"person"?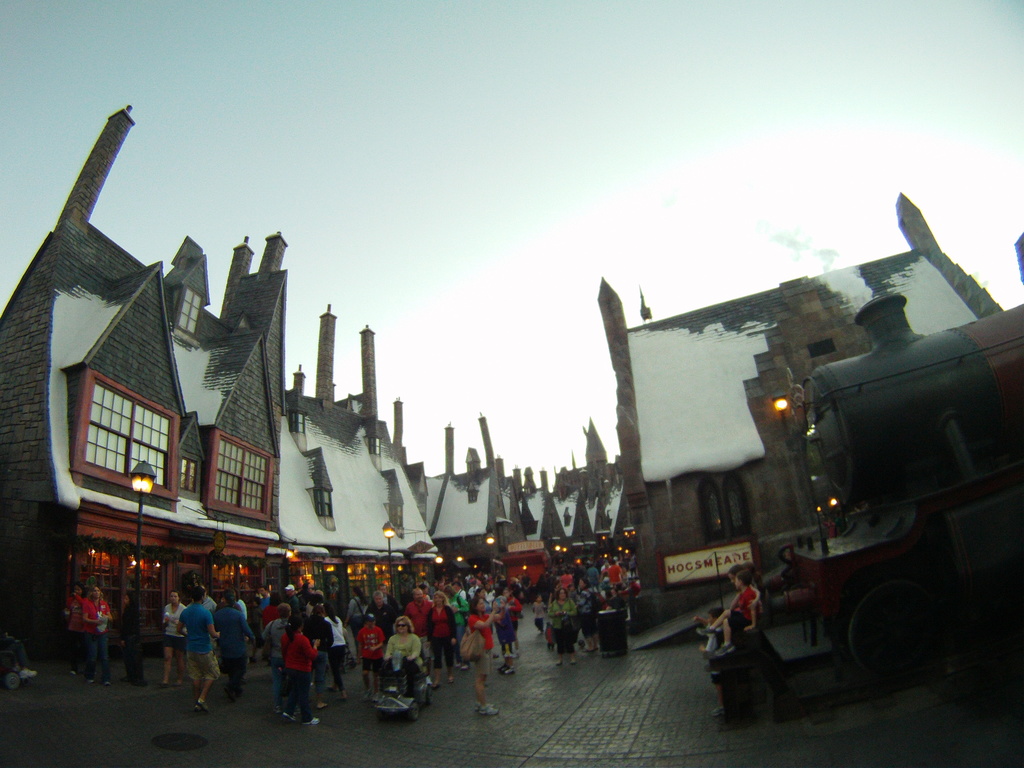
<bbox>419, 587, 465, 688</bbox>
